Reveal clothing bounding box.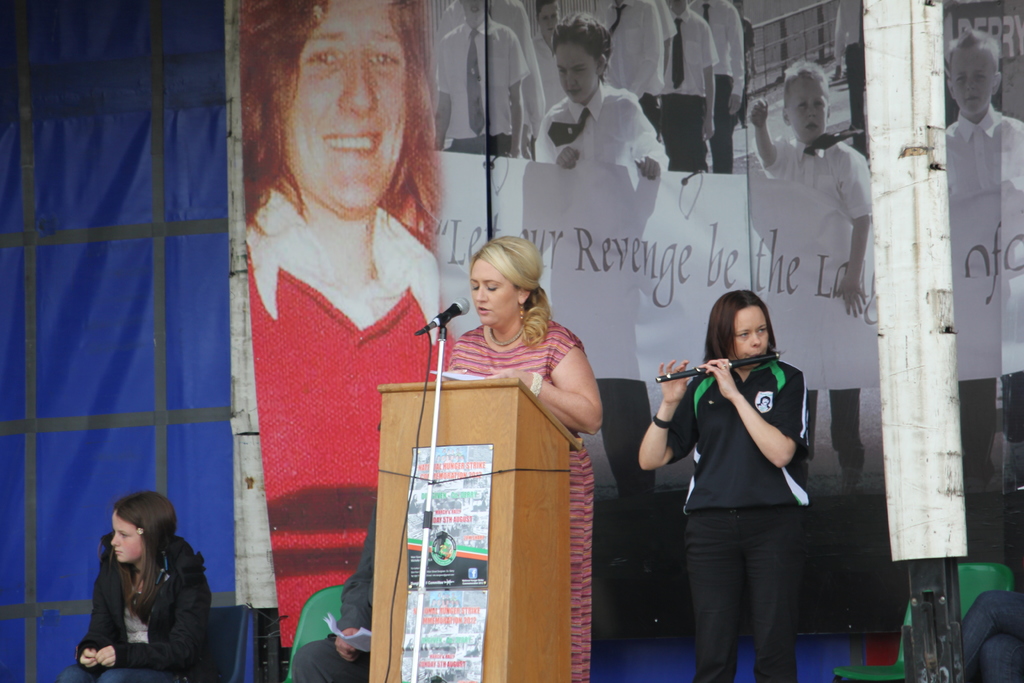
Revealed: <region>940, 119, 1023, 447</region>.
